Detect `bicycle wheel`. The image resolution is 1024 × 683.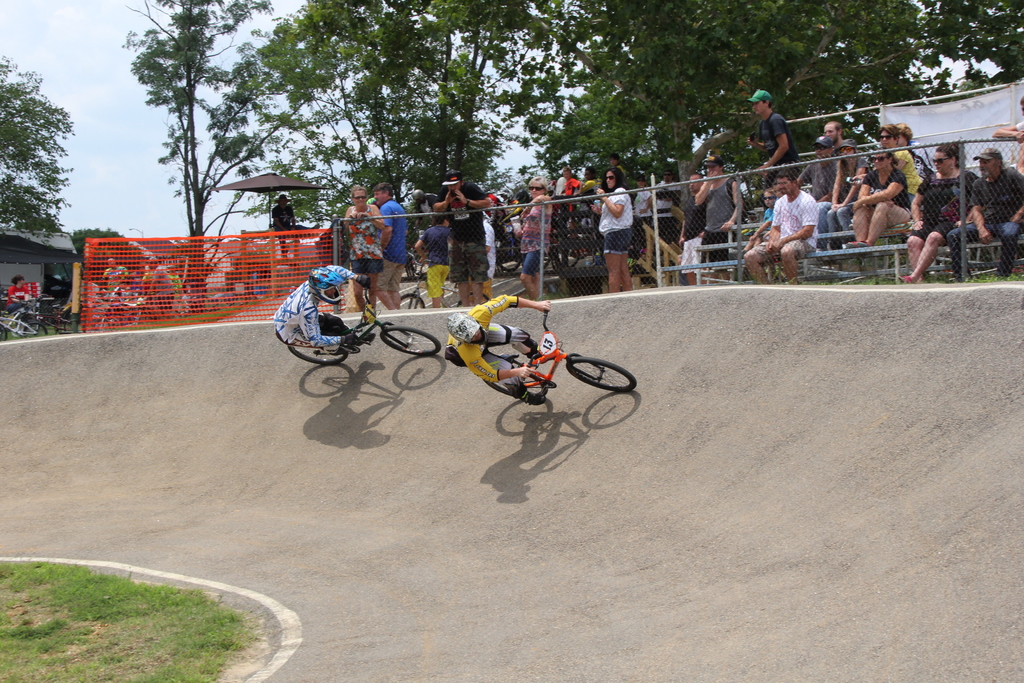
bbox=[284, 331, 349, 370].
